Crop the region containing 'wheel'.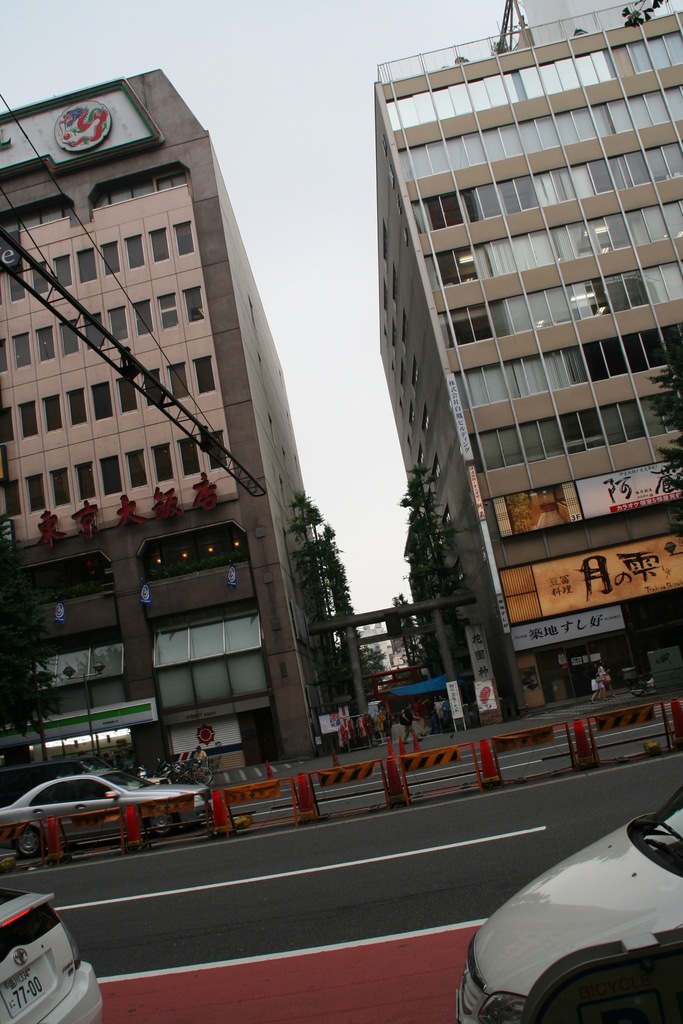
Crop region: BBox(192, 767, 213, 784).
